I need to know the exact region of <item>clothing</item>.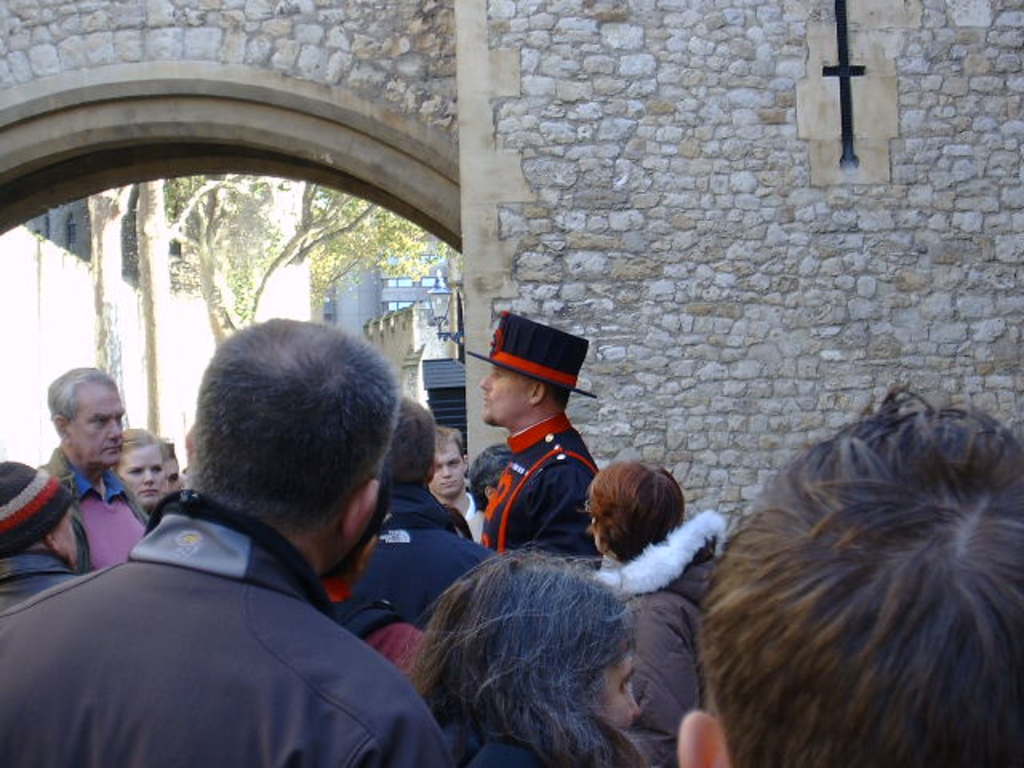
Region: (0,549,70,608).
